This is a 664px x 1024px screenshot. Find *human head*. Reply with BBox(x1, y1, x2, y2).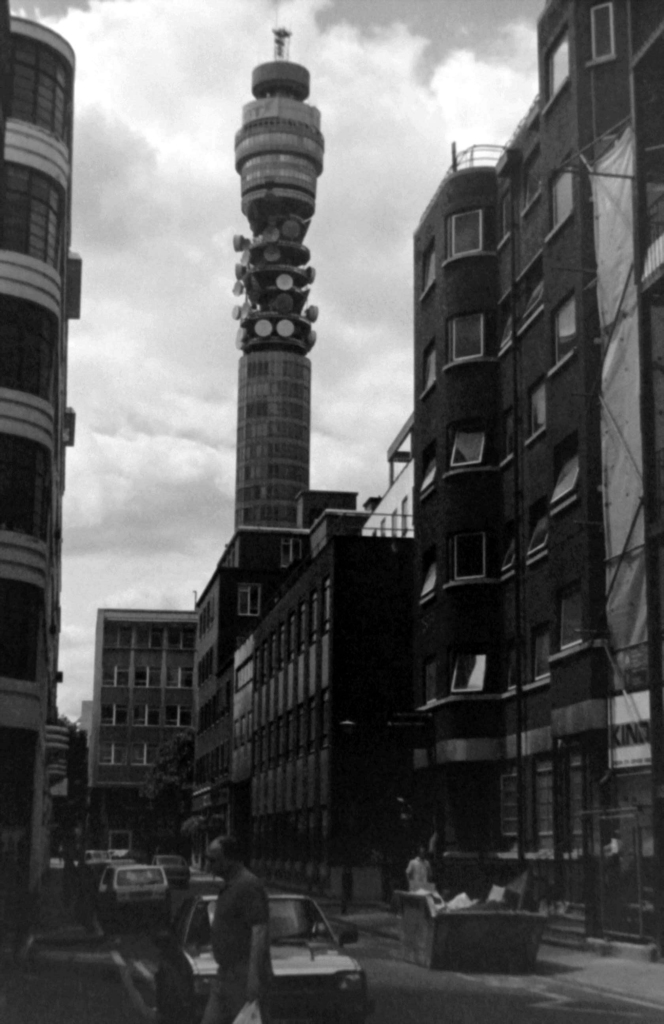
BBox(207, 835, 243, 872).
